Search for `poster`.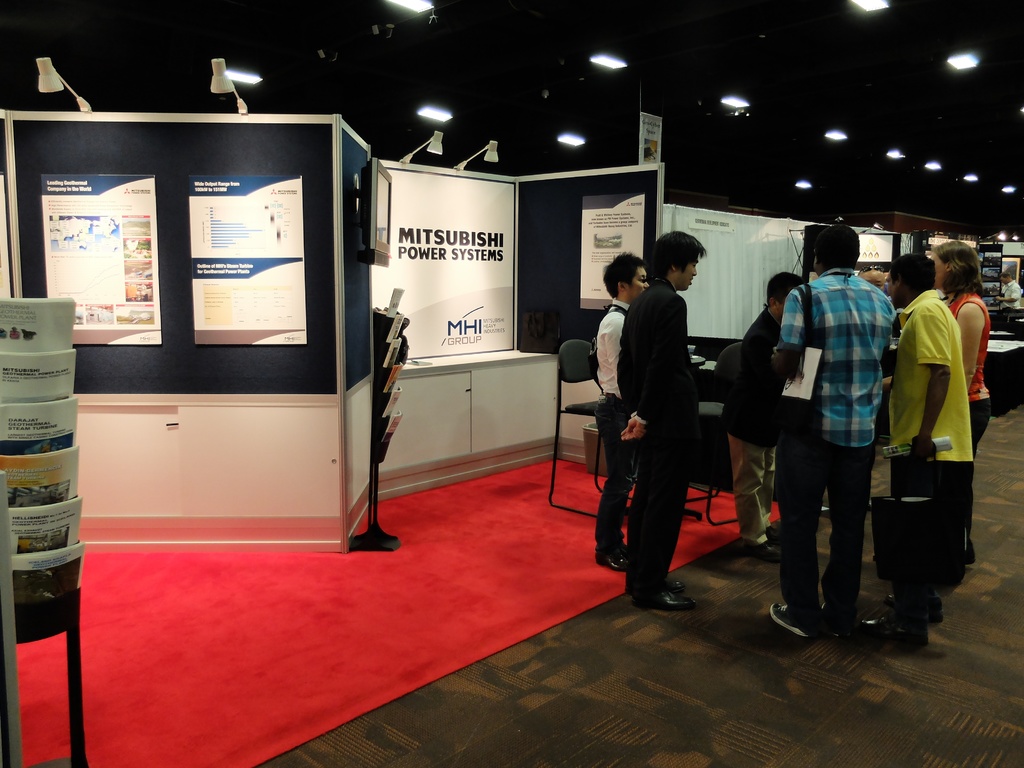
Found at (left=670, top=201, right=810, bottom=339).
